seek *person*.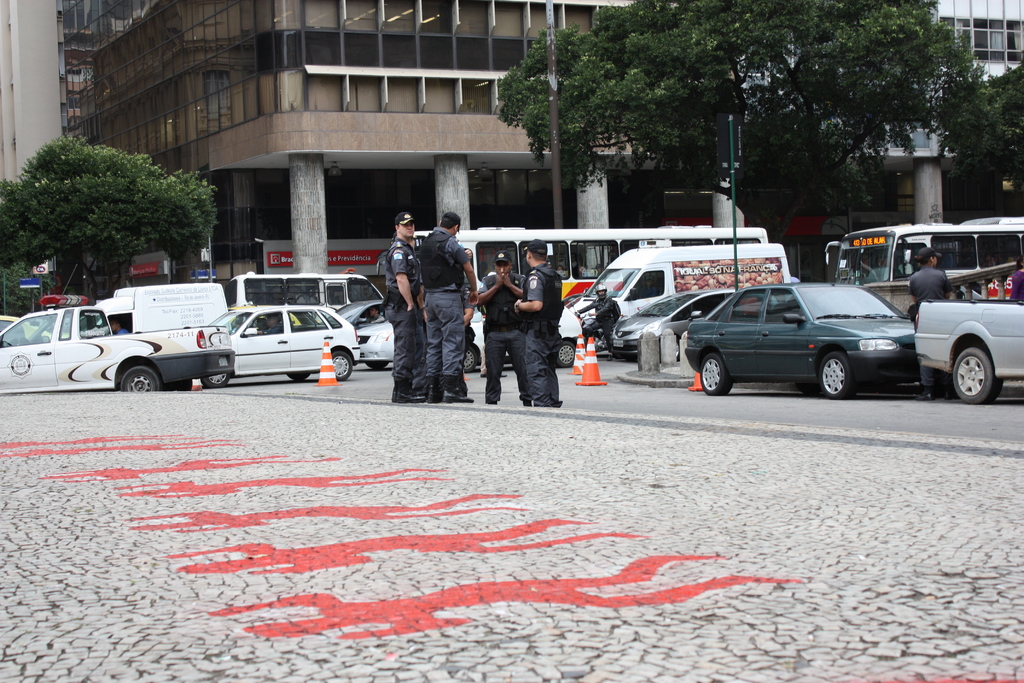
(x1=104, y1=318, x2=131, y2=338).
